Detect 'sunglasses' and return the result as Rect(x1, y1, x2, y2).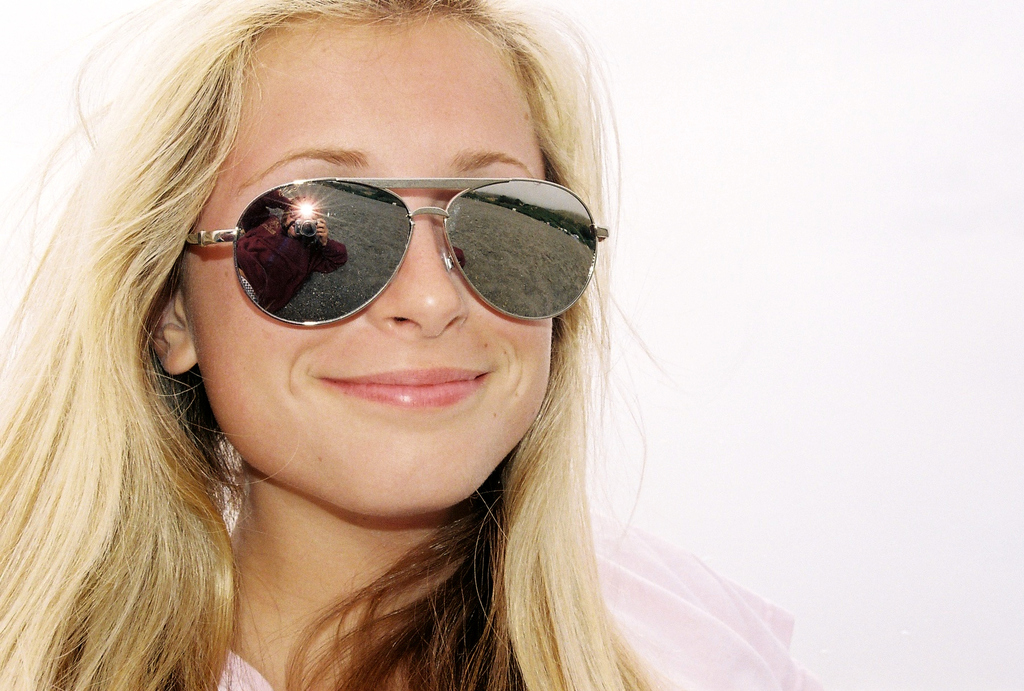
Rect(180, 178, 608, 326).
